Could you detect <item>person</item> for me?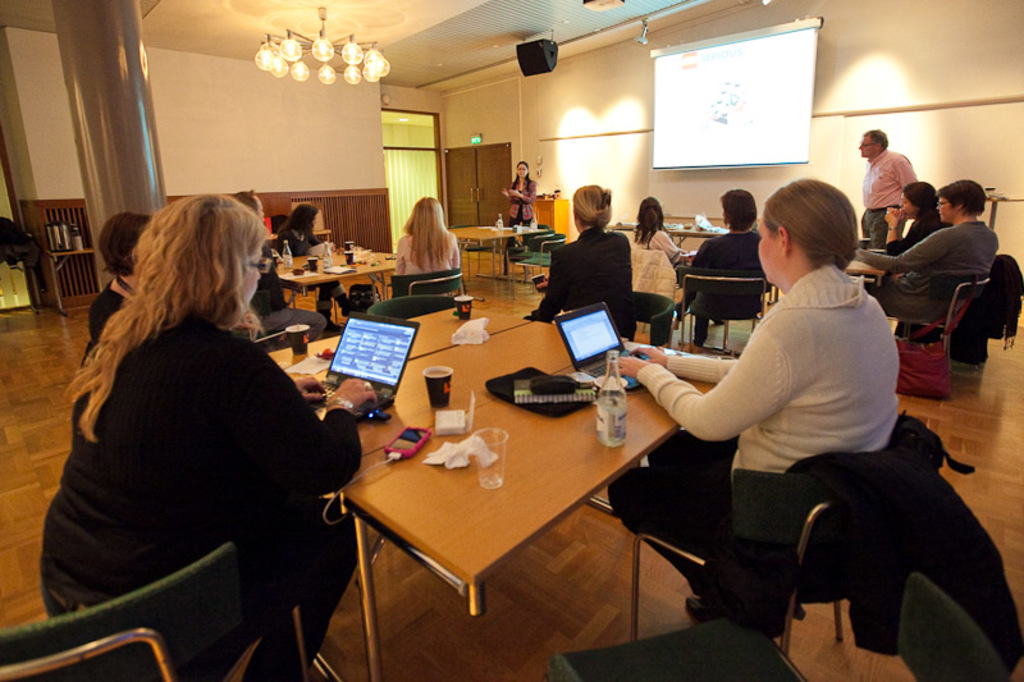
Detection result: {"left": 394, "top": 196, "right": 461, "bottom": 275}.
